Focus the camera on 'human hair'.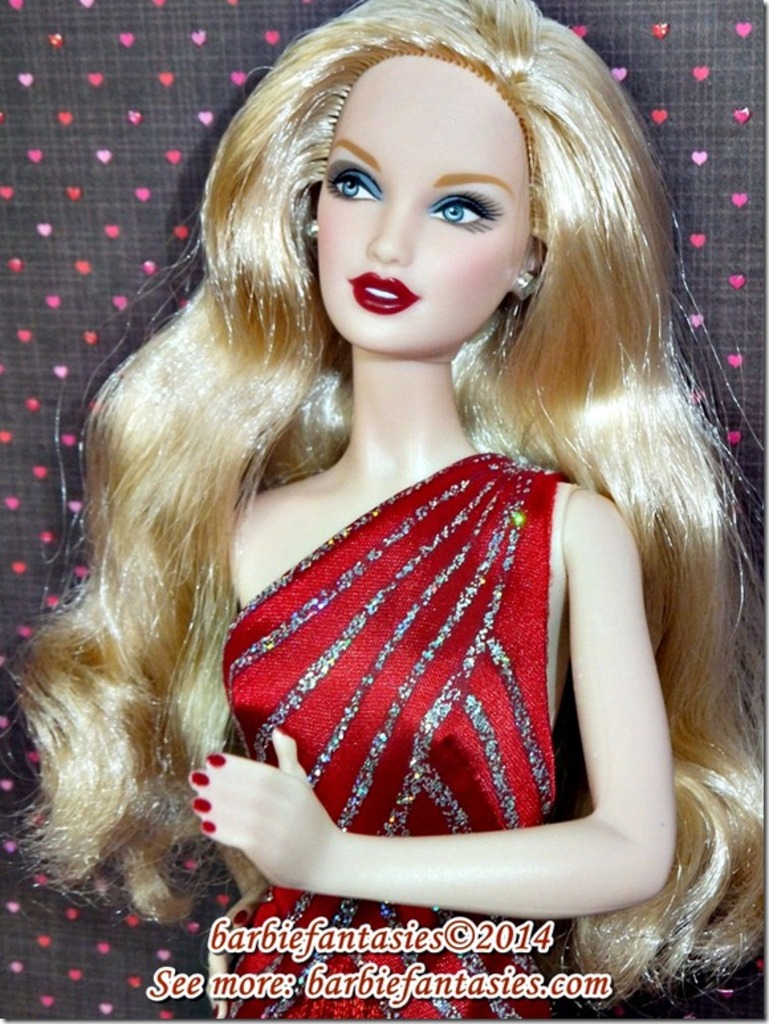
Focus region: 86:8:727:828.
